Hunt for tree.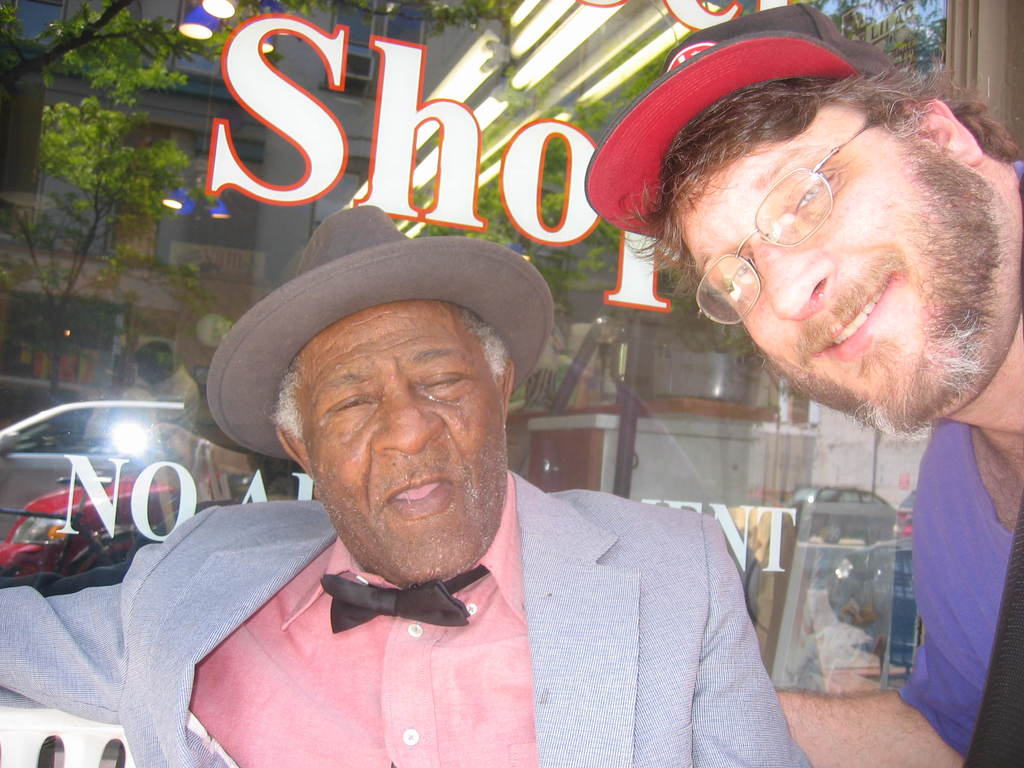
Hunted down at (26, 50, 189, 383).
